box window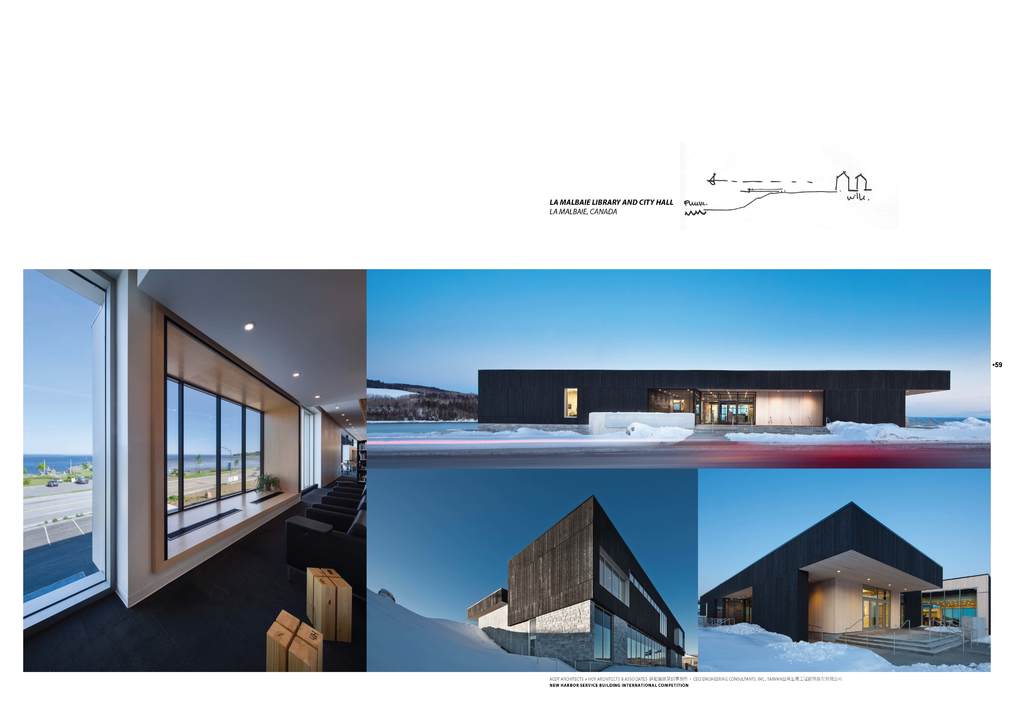
crop(164, 378, 264, 517)
